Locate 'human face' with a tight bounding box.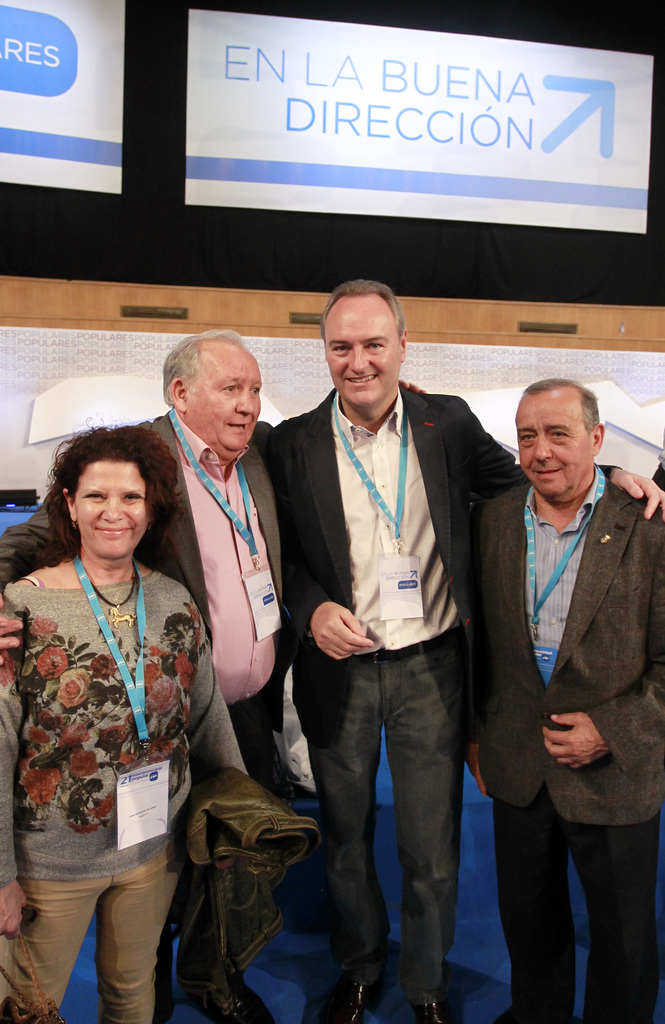
<bbox>323, 305, 398, 406</bbox>.
